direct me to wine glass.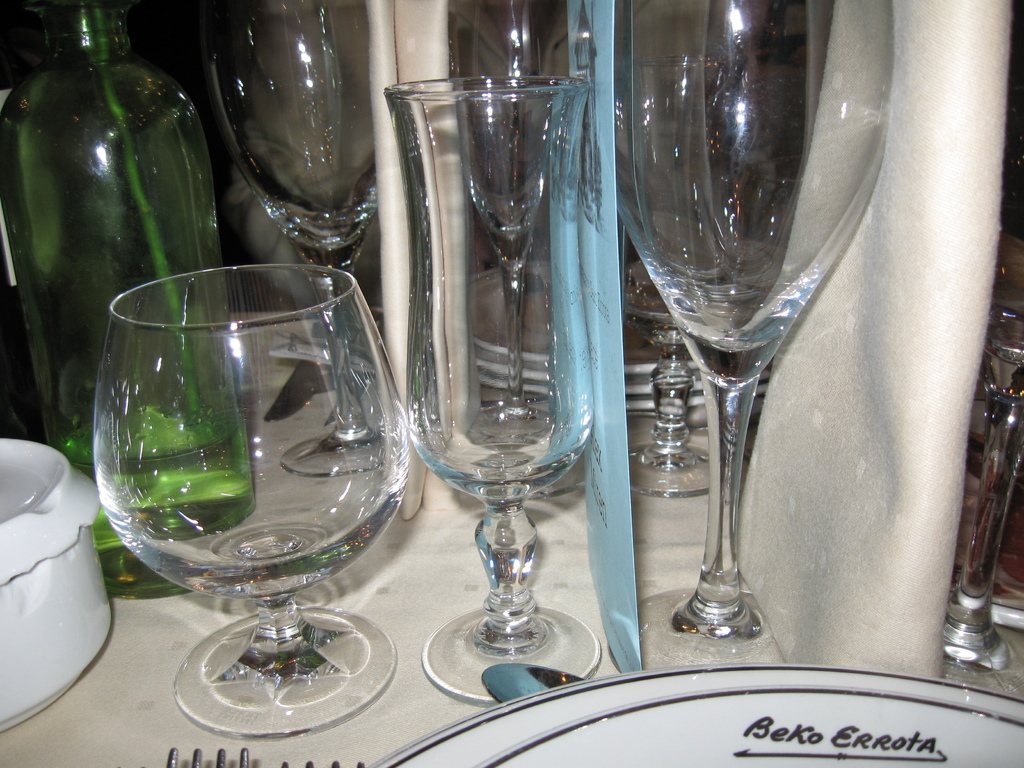
Direction: {"left": 202, "top": 0, "right": 392, "bottom": 470}.
